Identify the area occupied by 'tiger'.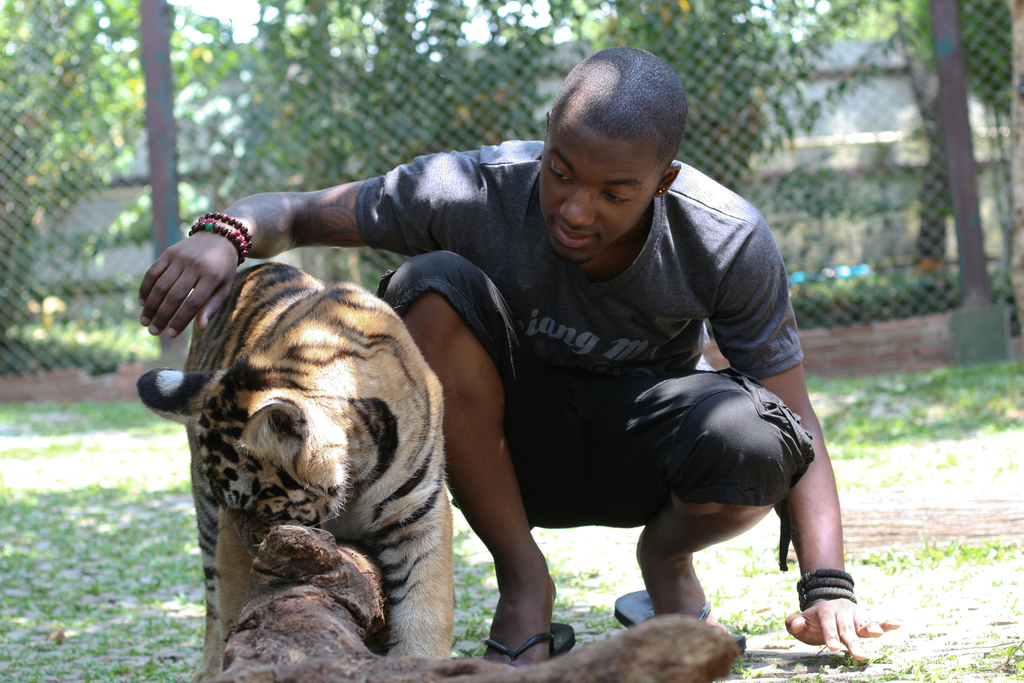
Area: (left=140, top=260, right=450, bottom=667).
